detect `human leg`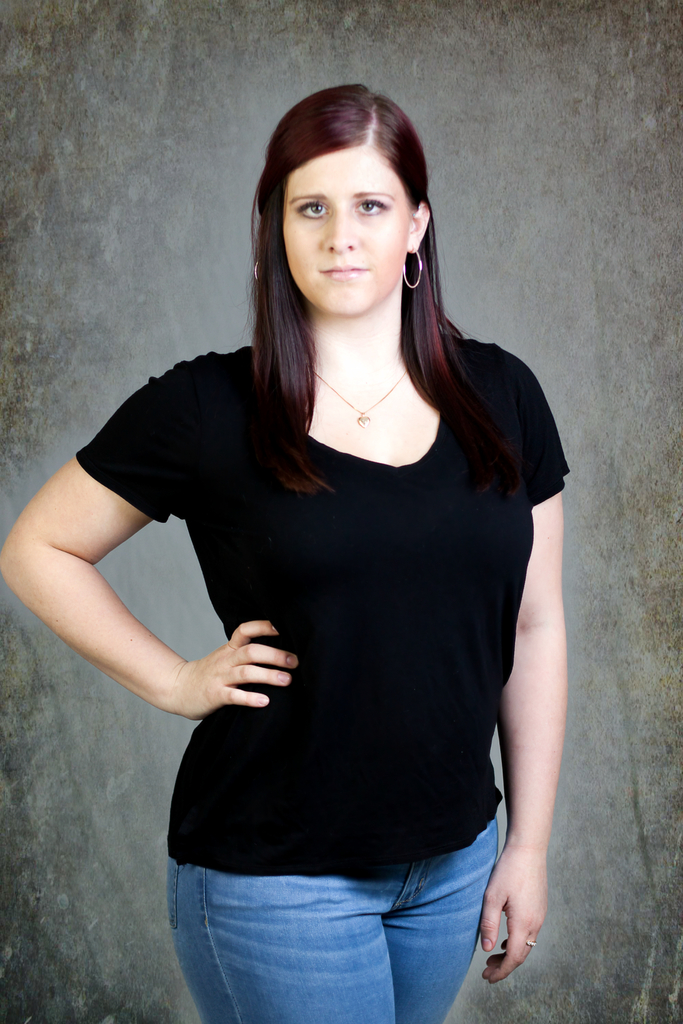
{"left": 166, "top": 742, "right": 391, "bottom": 1023}
